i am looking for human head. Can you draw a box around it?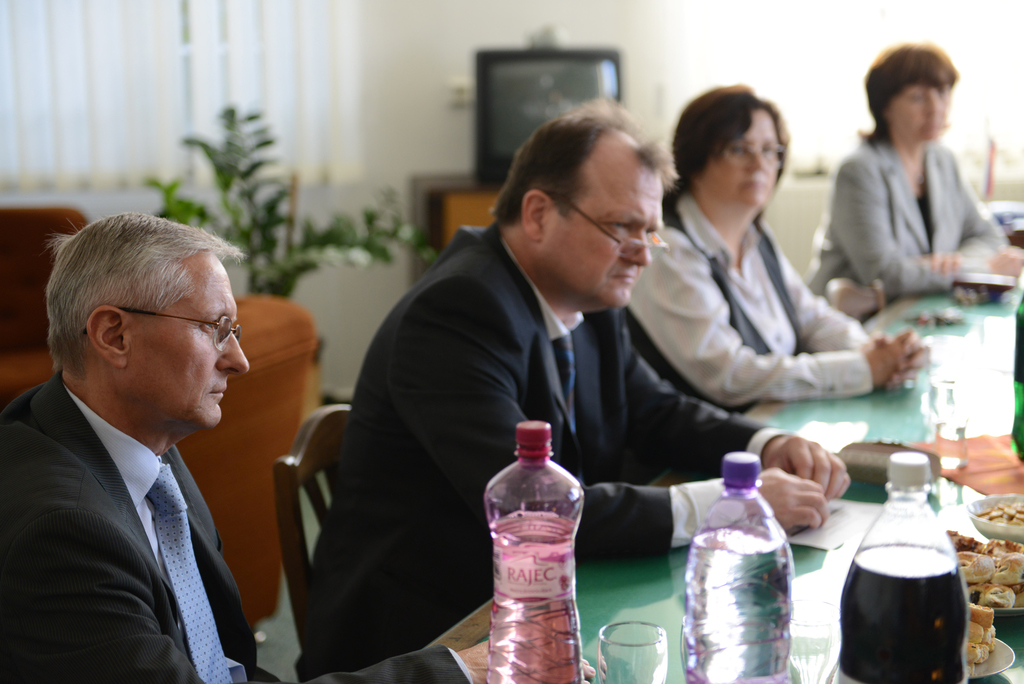
Sure, the bounding box is {"x1": 34, "y1": 206, "x2": 254, "y2": 458}.
